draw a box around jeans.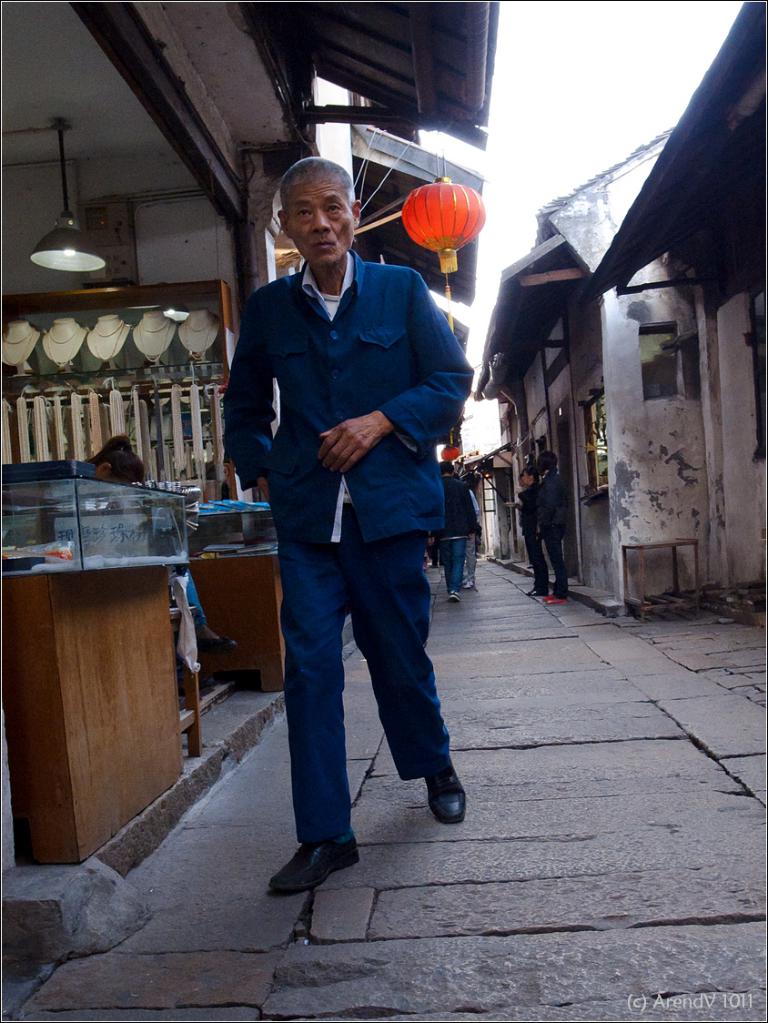
bbox=(547, 522, 569, 601).
